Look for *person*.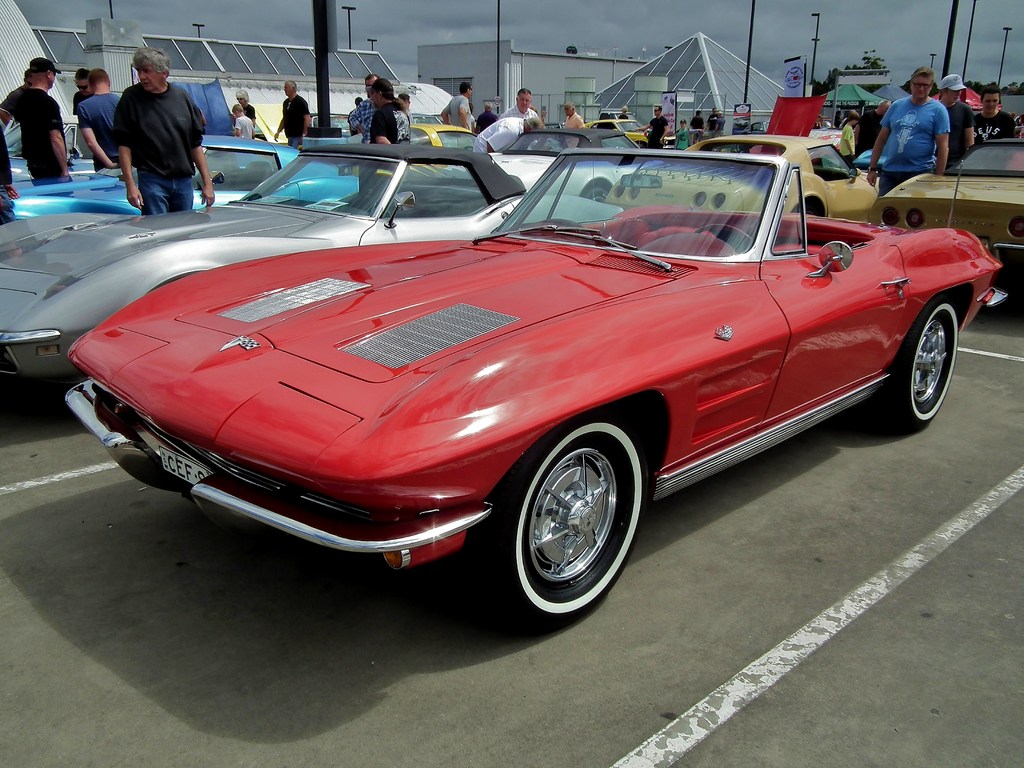
Found: detection(273, 78, 307, 152).
